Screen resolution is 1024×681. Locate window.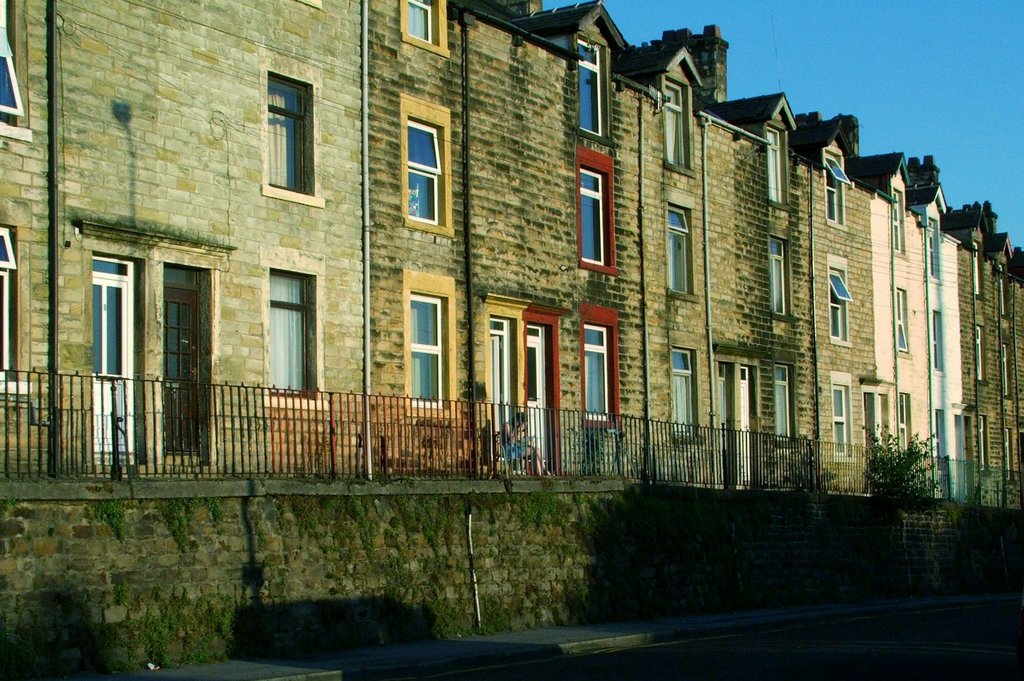
(left=972, top=243, right=981, bottom=297).
